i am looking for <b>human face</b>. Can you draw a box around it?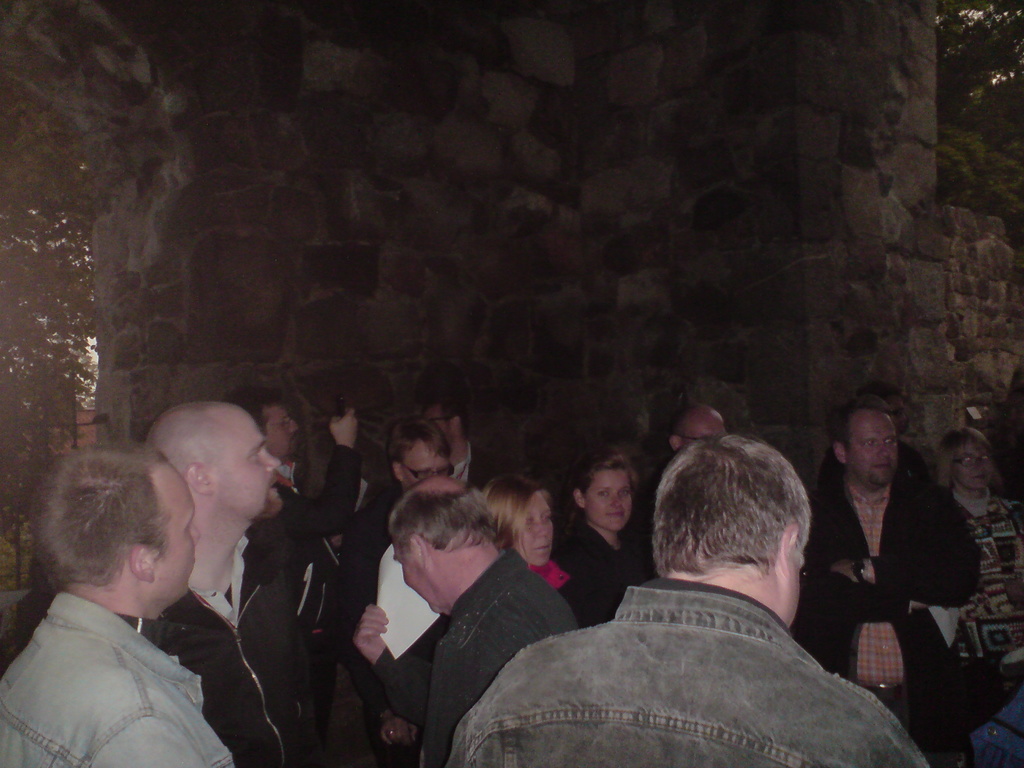
Sure, the bounding box is {"x1": 509, "y1": 497, "x2": 557, "y2": 561}.
